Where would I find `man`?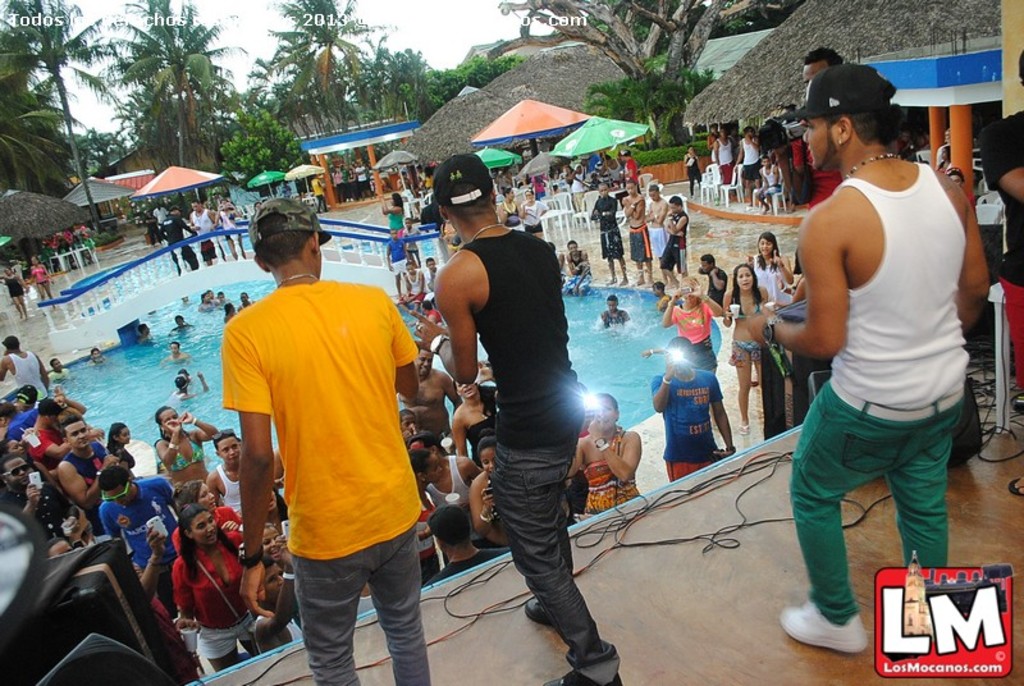
At <region>0, 399, 35, 439</region>.
